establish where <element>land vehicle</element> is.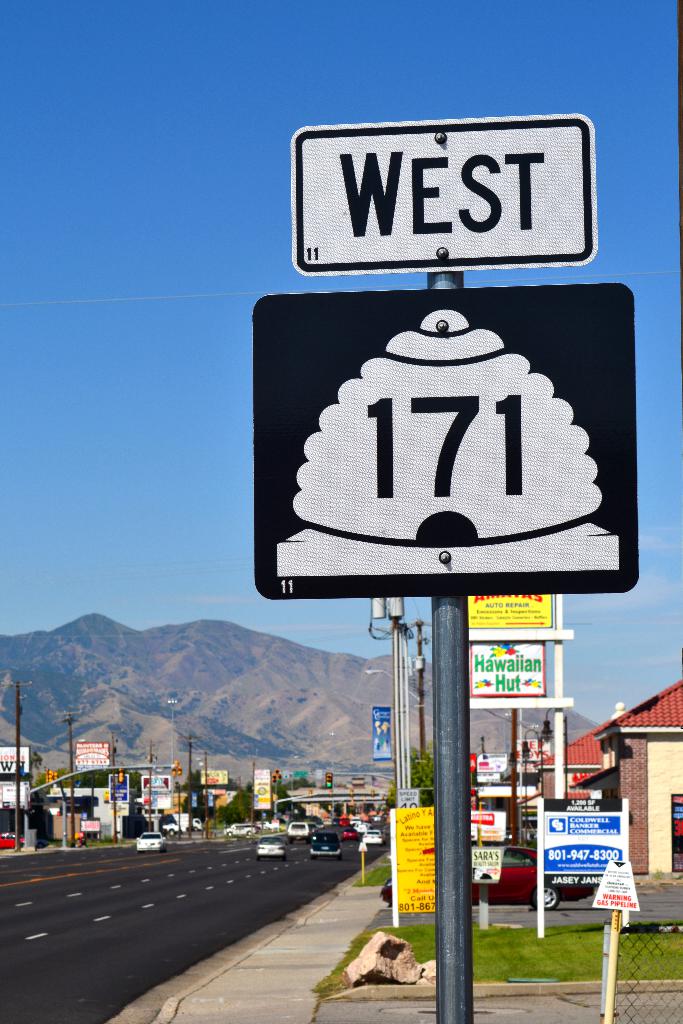
Established at detection(312, 834, 342, 858).
